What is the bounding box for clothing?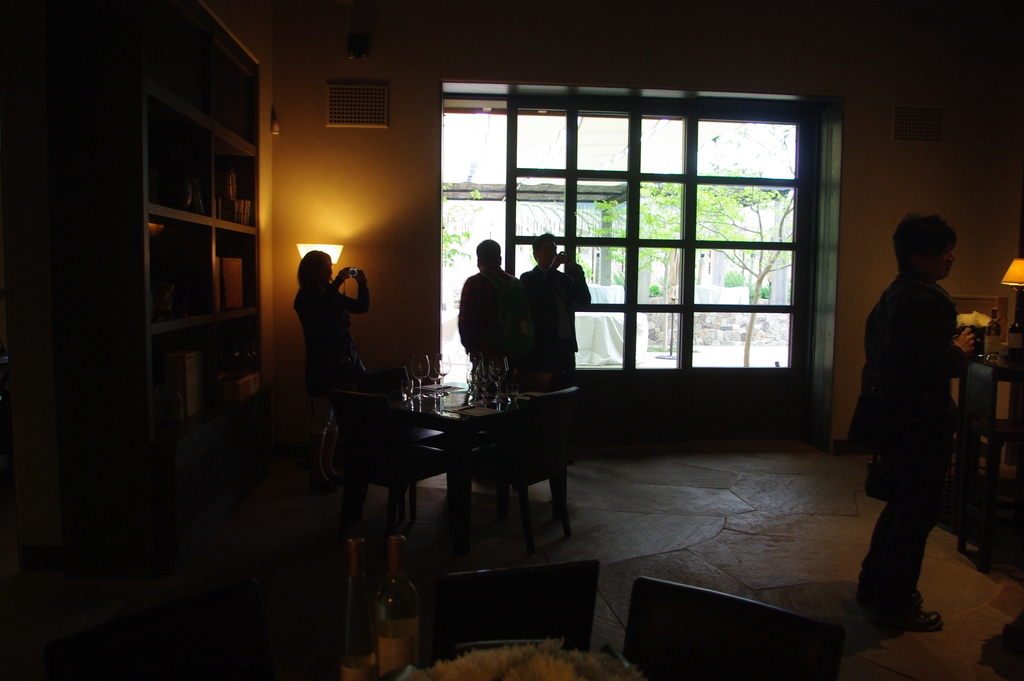
crop(850, 276, 965, 621).
